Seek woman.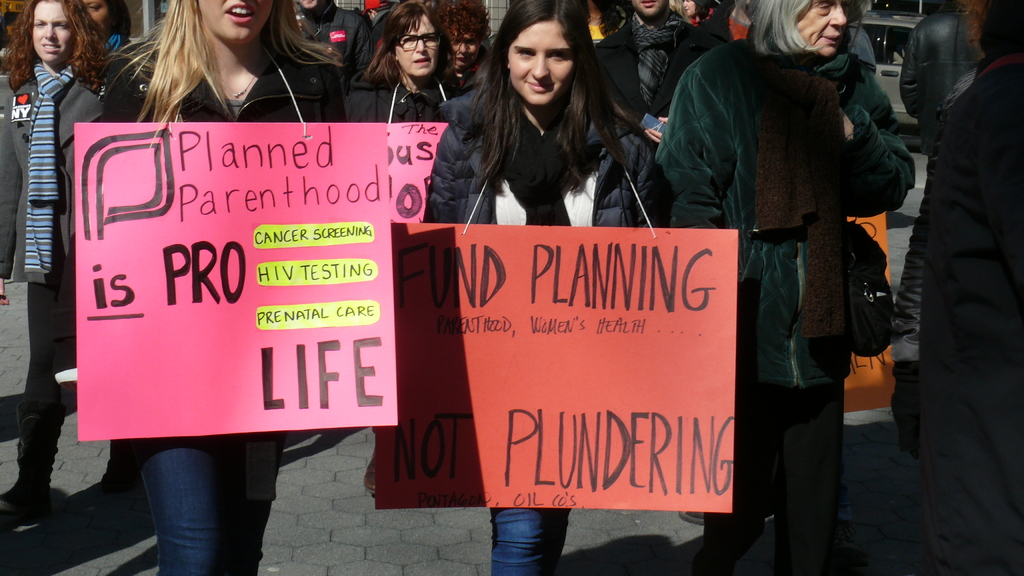
detection(81, 0, 129, 52).
